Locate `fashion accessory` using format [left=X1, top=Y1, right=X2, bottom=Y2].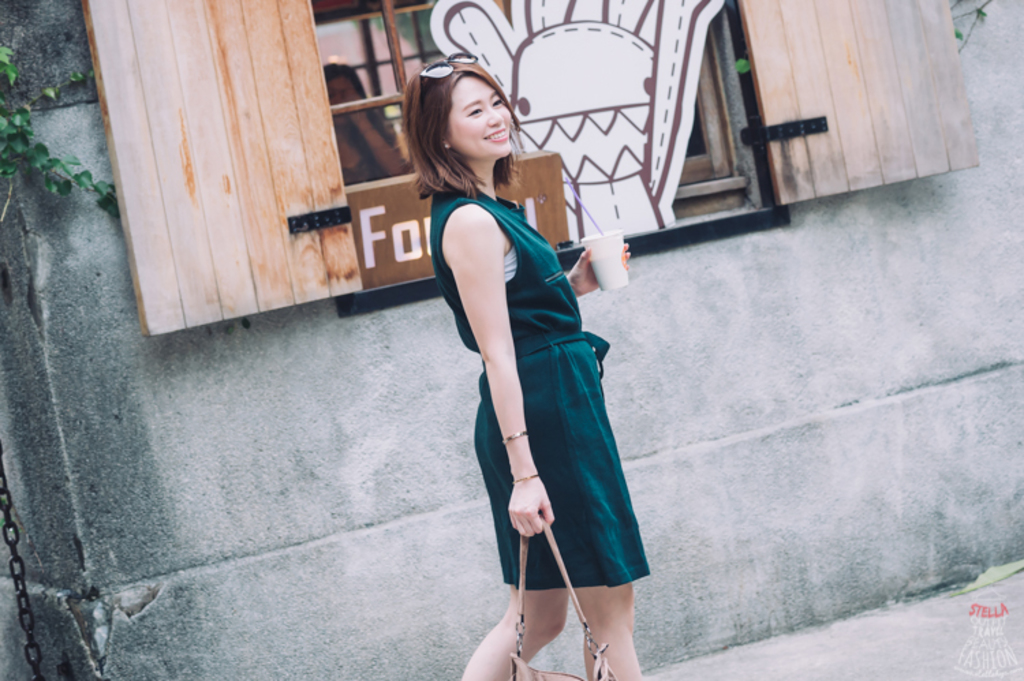
[left=504, top=520, right=618, bottom=680].
